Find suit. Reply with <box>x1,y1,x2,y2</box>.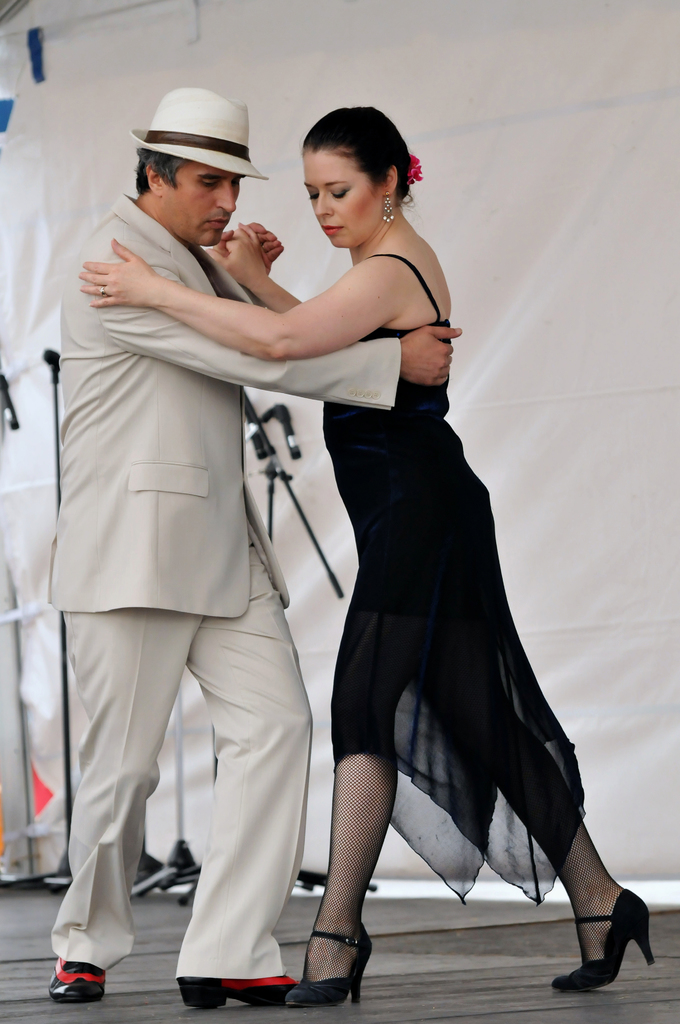
<box>44,166,329,1023</box>.
